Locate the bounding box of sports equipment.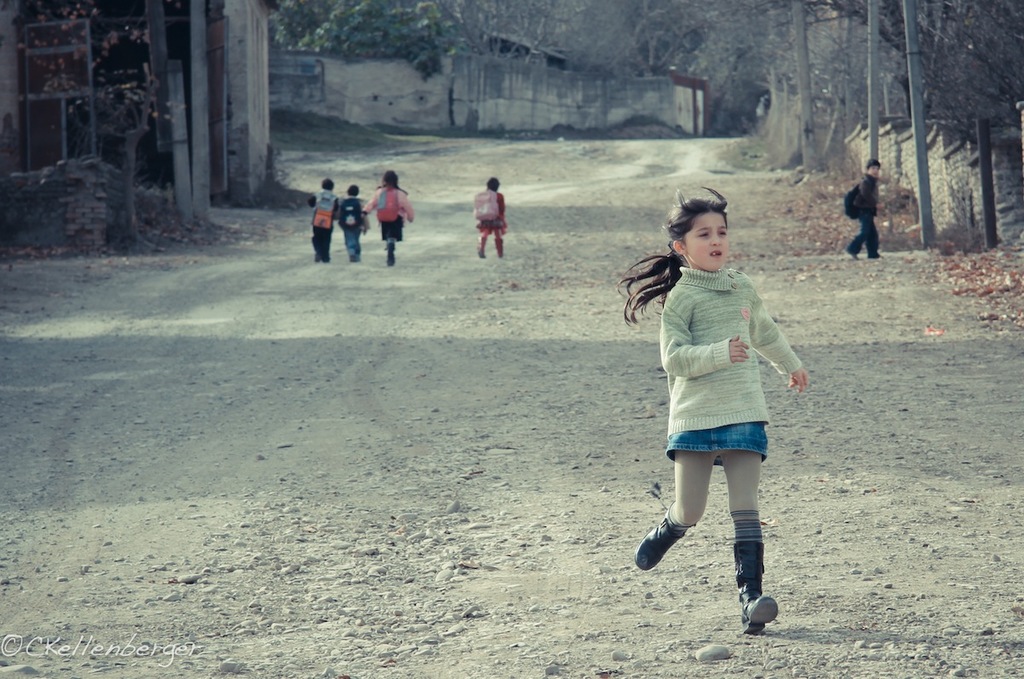
Bounding box: 631/517/689/571.
